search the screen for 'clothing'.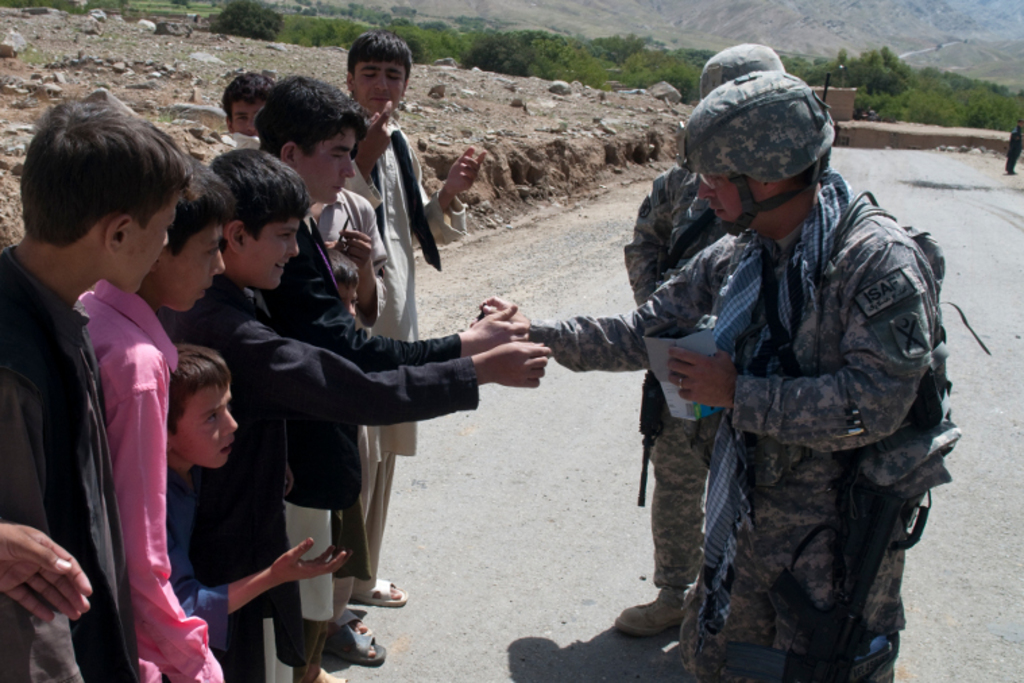
Found at pyautogui.locateOnScreen(66, 277, 227, 682).
